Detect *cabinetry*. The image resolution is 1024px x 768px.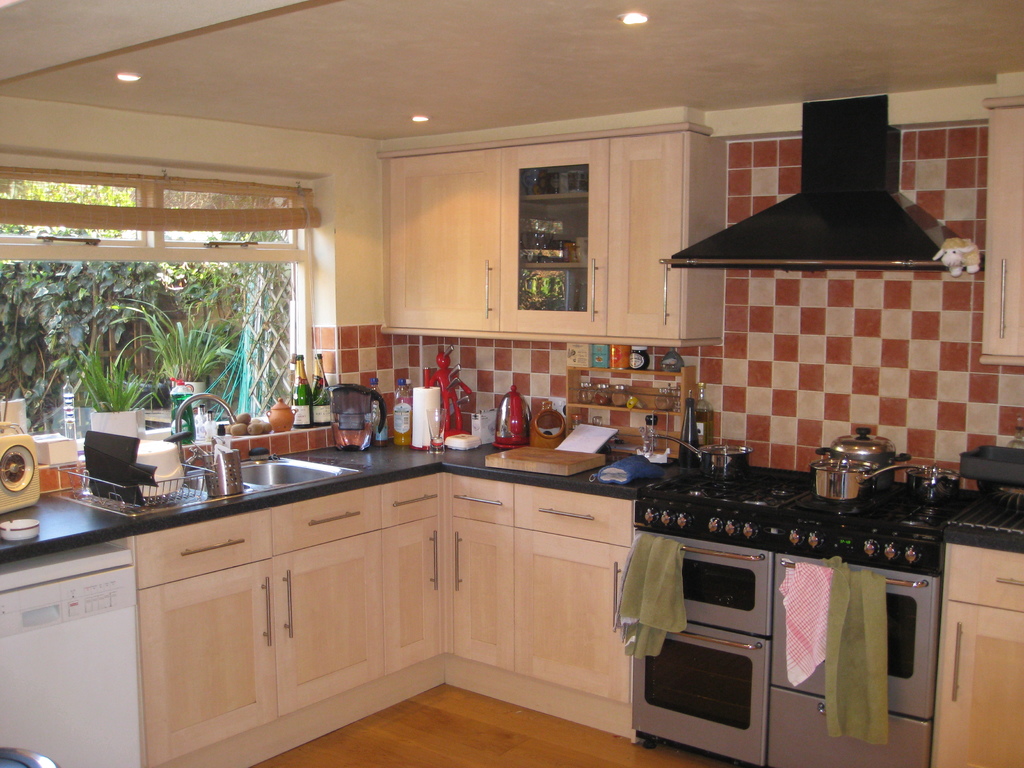
x1=501, y1=135, x2=607, y2=333.
